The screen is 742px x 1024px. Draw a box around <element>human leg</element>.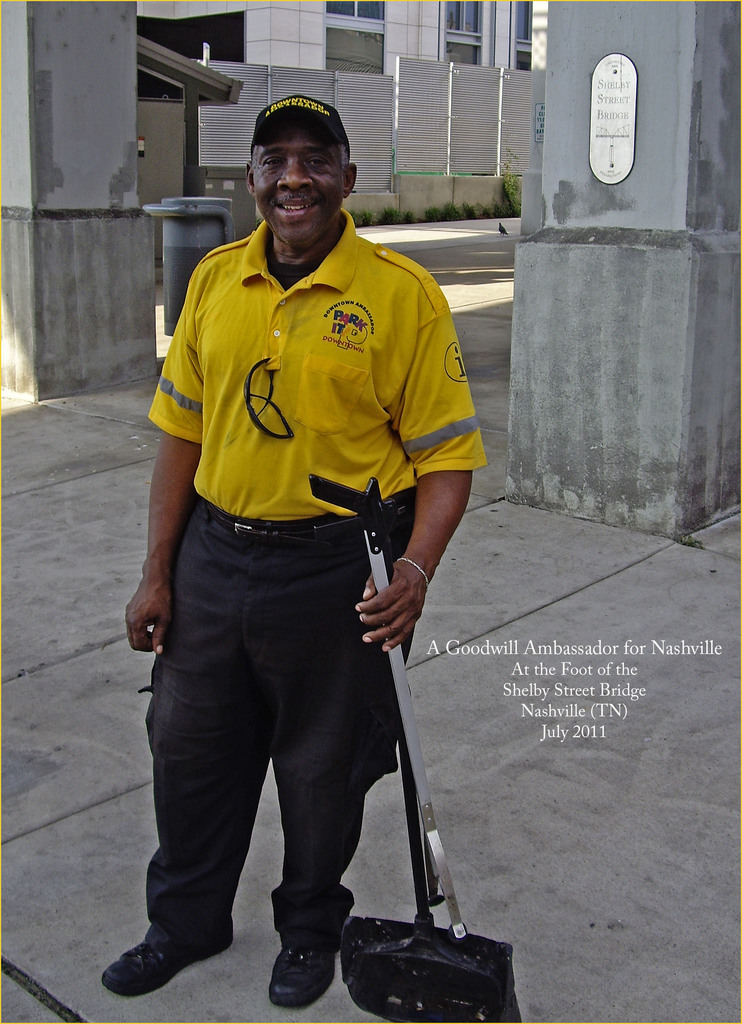
bbox=(268, 516, 399, 1001).
